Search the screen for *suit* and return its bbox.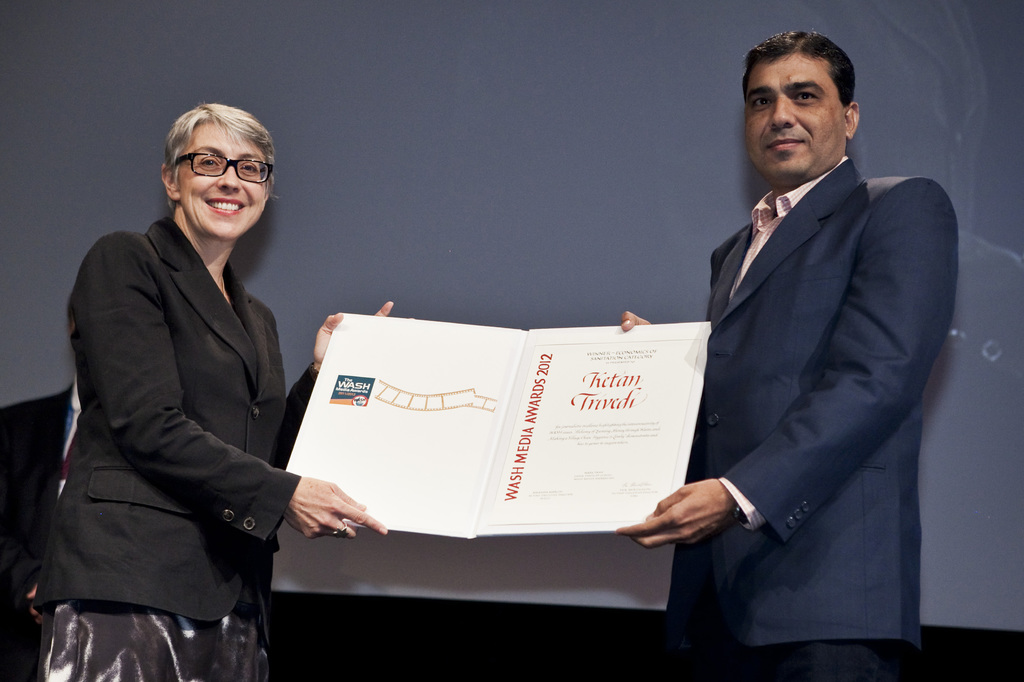
Found: {"x1": 34, "y1": 216, "x2": 320, "y2": 645}.
